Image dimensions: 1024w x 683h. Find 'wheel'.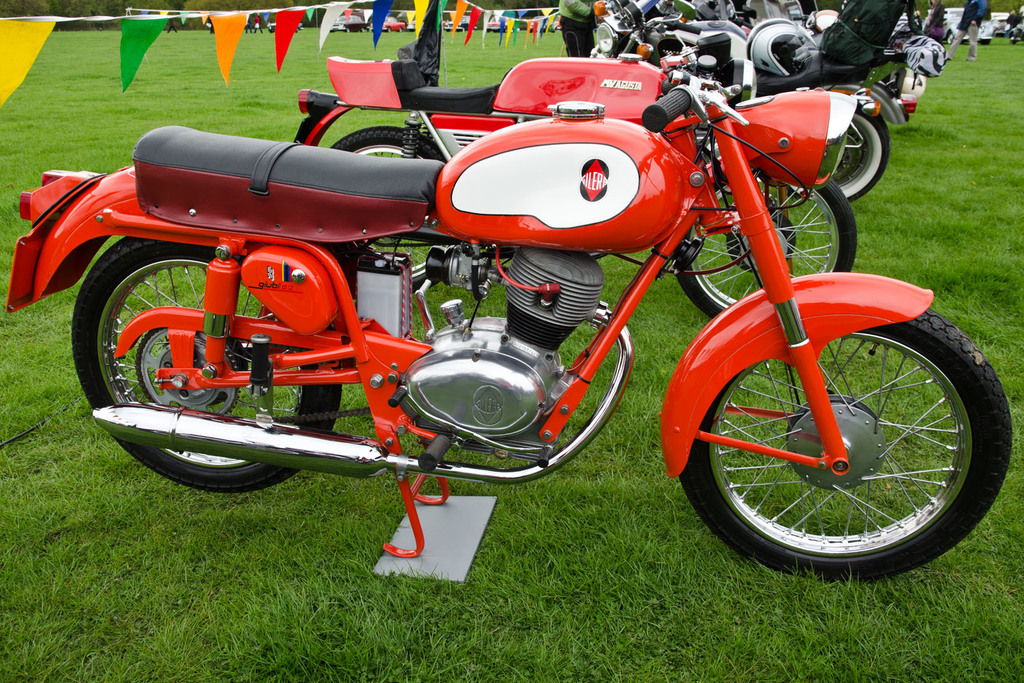
rect(826, 108, 897, 202).
